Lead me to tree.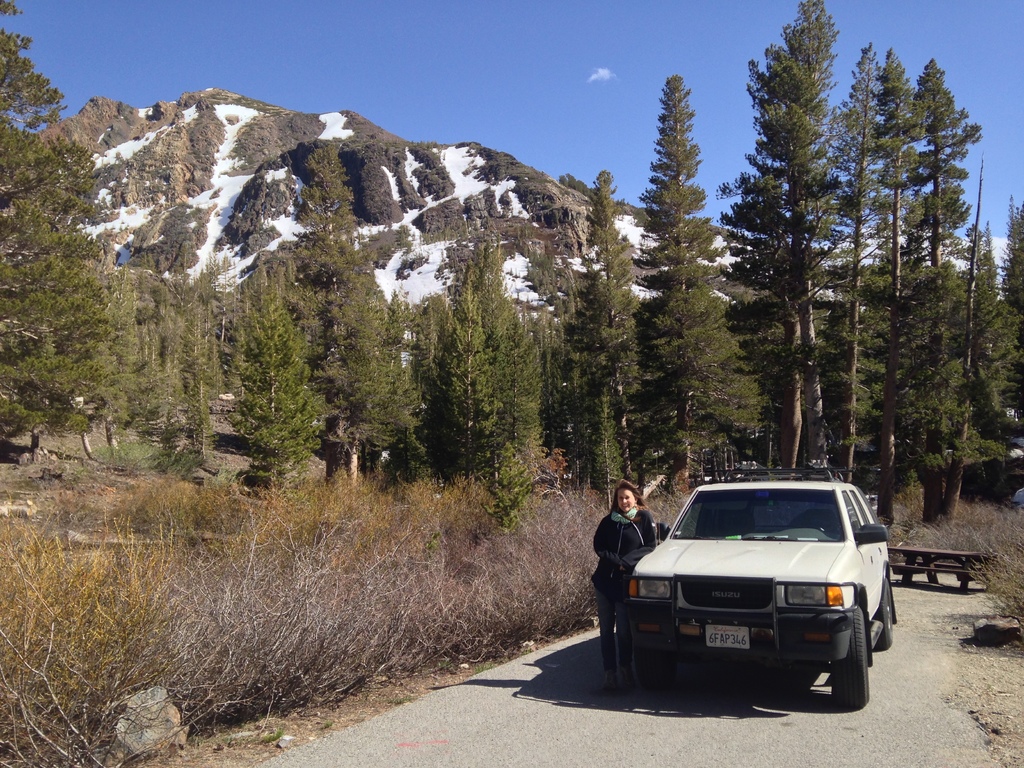
Lead to [429,235,561,524].
